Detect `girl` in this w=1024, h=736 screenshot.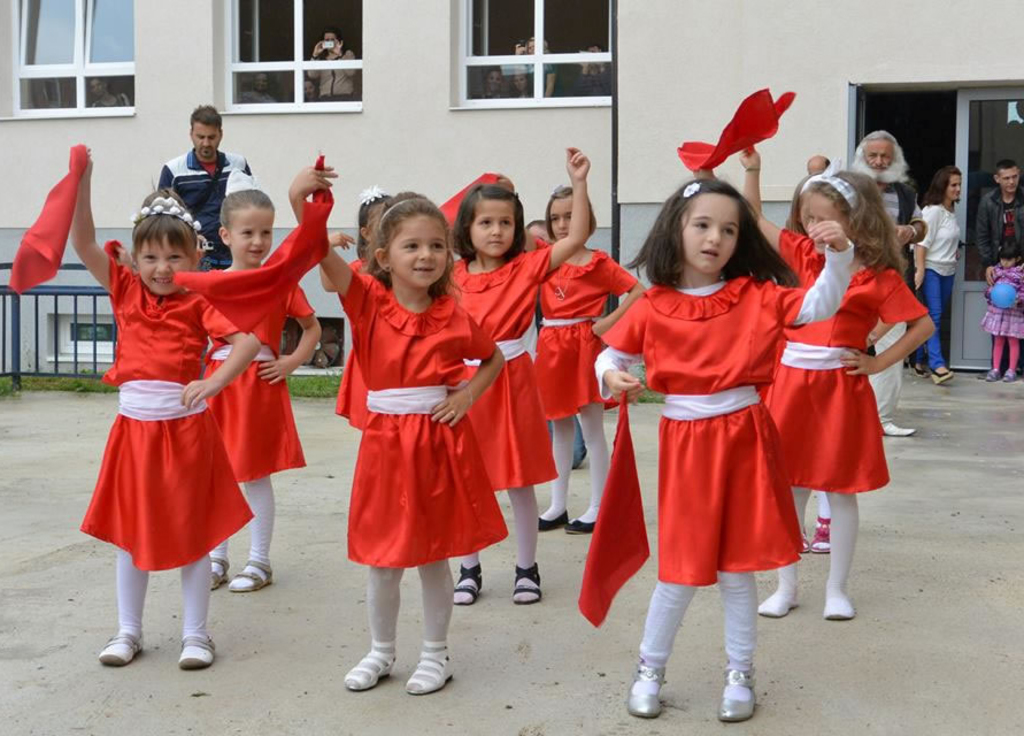
Detection: crop(454, 147, 592, 601).
